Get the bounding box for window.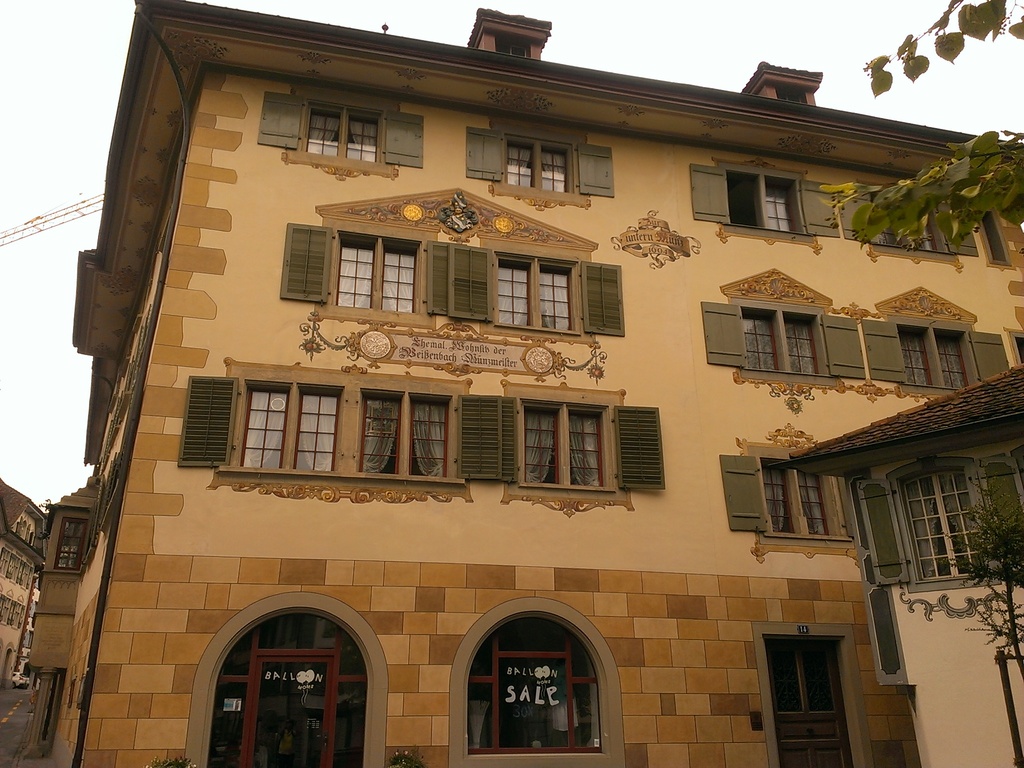
bbox=[520, 402, 668, 488].
